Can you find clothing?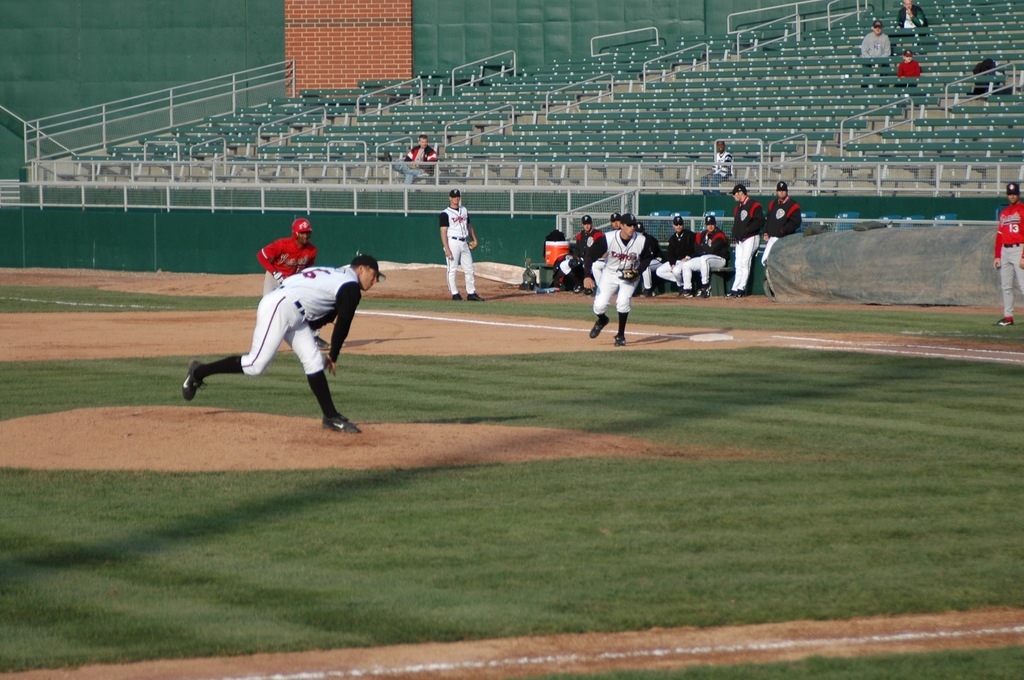
Yes, bounding box: (397, 143, 438, 186).
